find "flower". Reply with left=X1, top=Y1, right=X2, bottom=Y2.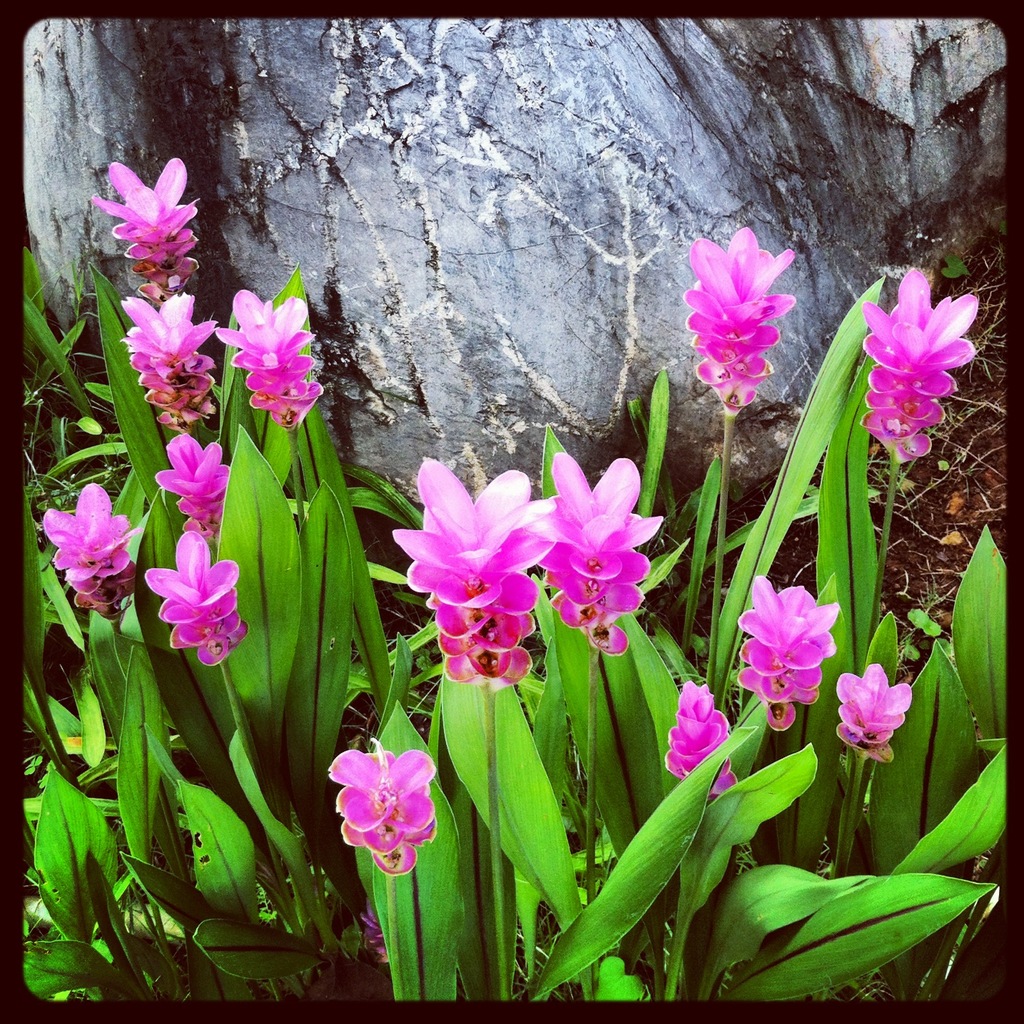
left=849, top=263, right=977, bottom=467.
